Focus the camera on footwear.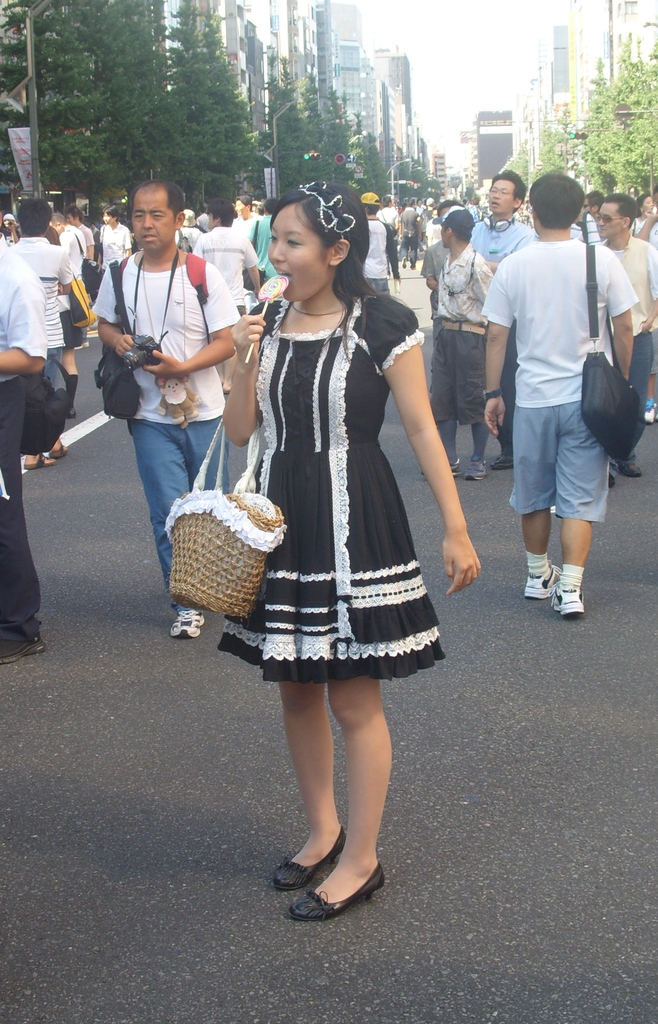
Focus region: {"x1": 289, "y1": 862, "x2": 387, "y2": 923}.
